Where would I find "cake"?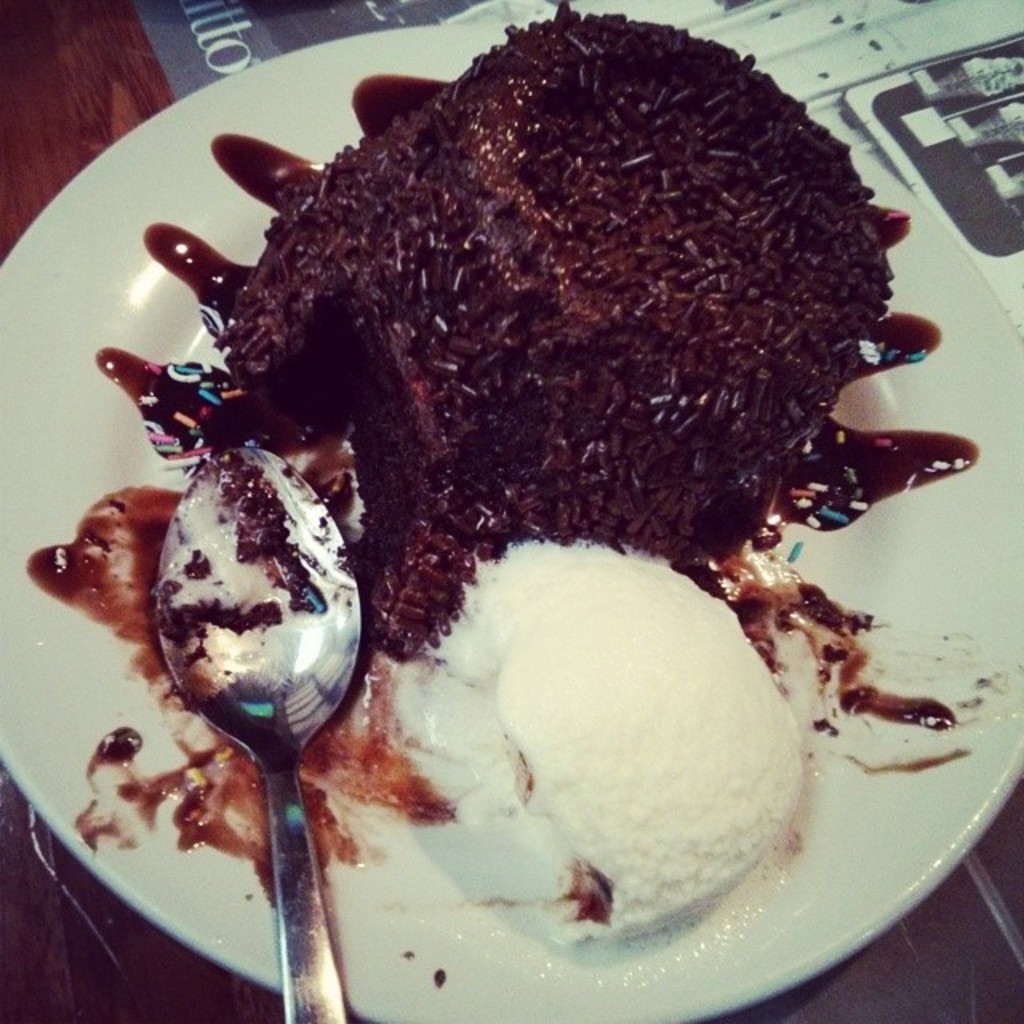
At <region>213, 0, 896, 670</region>.
